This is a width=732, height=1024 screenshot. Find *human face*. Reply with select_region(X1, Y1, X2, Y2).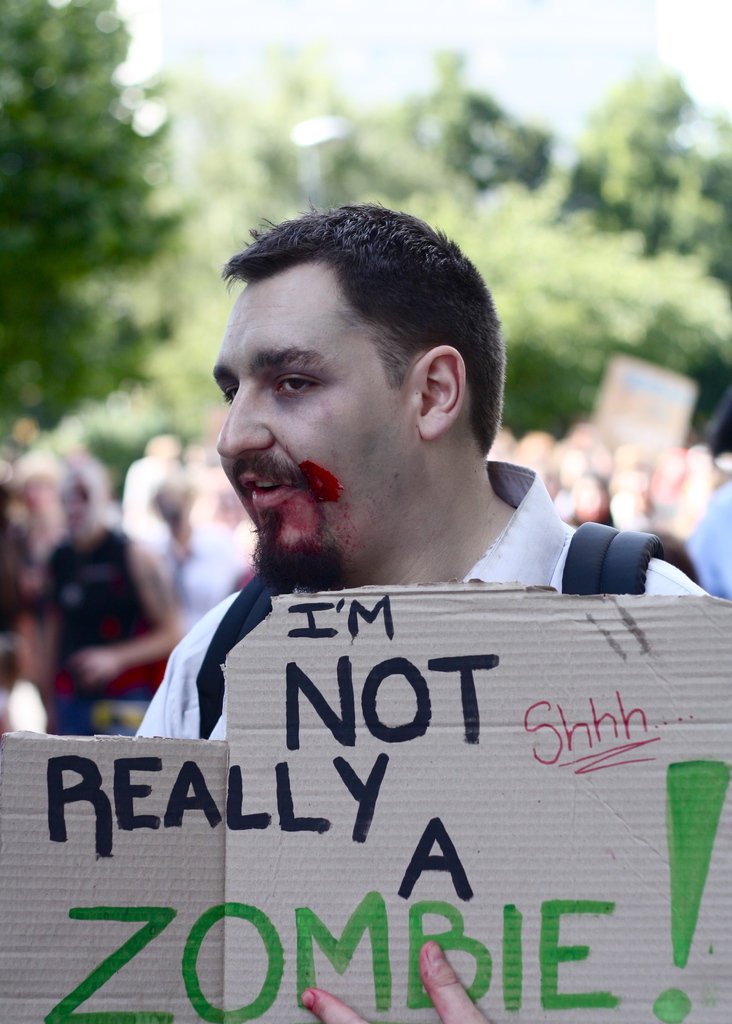
select_region(220, 263, 408, 568).
